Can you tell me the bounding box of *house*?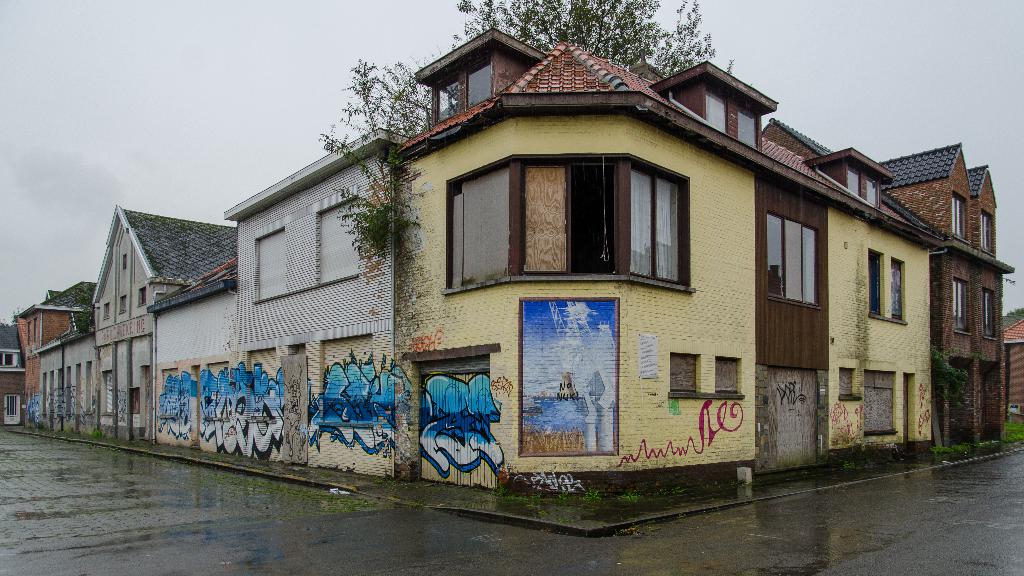
rect(395, 37, 757, 519).
